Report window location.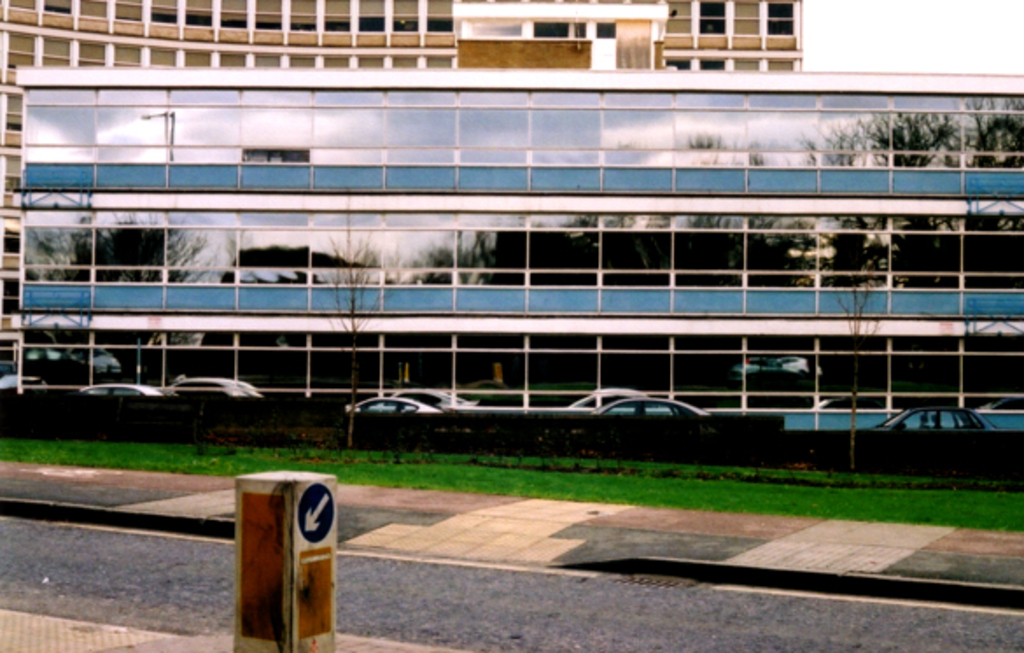
Report: box=[637, 401, 677, 420].
